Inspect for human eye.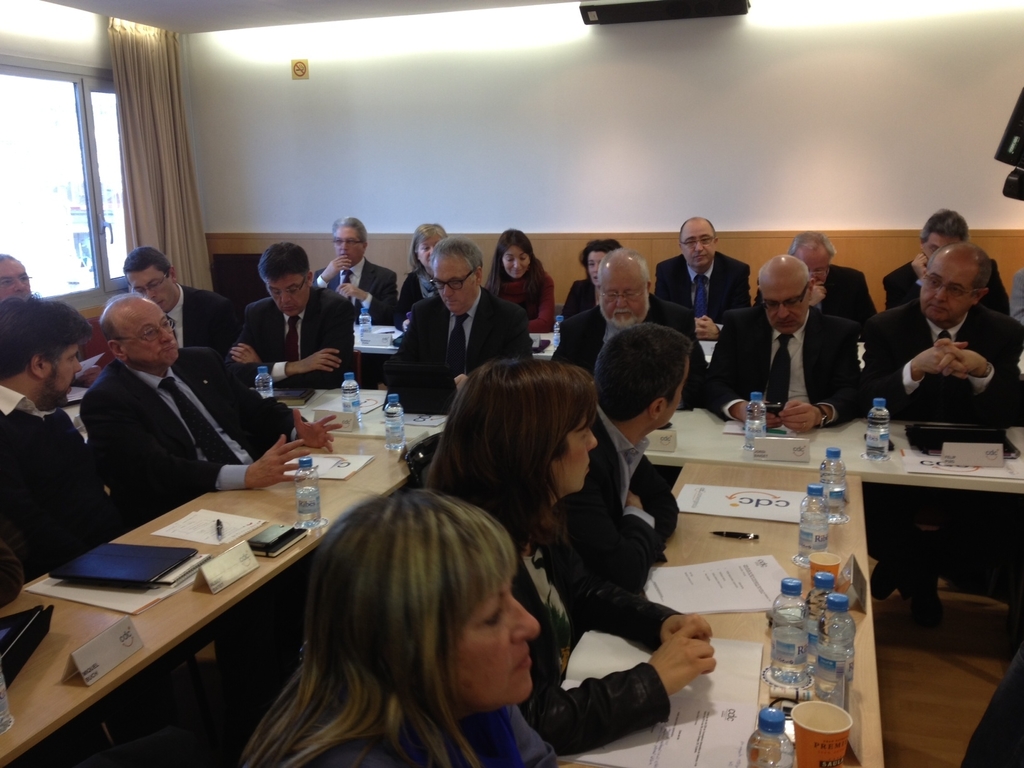
Inspection: 767:301:779:310.
